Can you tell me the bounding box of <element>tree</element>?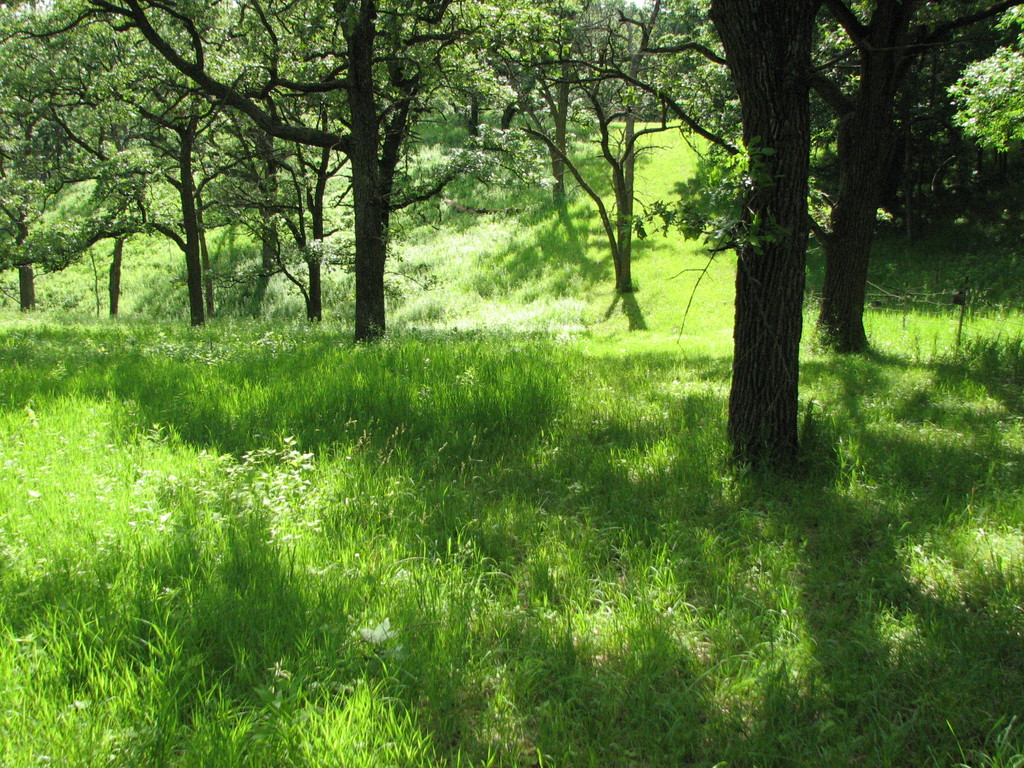
x1=946 y1=3 x2=1023 y2=162.
